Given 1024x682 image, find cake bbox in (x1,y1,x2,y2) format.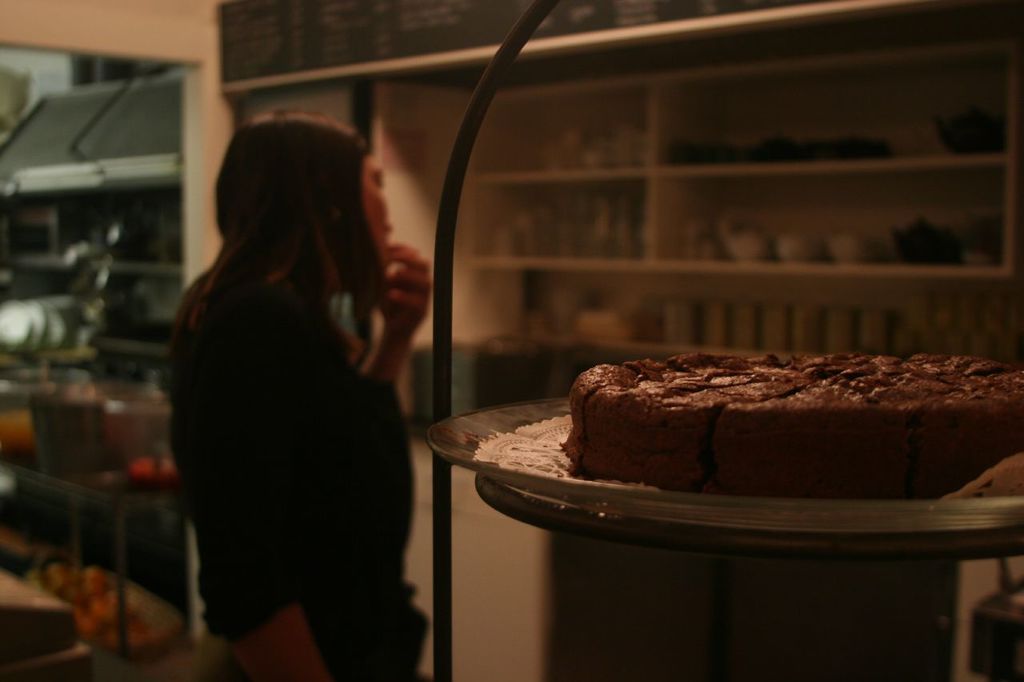
(559,357,1023,489).
